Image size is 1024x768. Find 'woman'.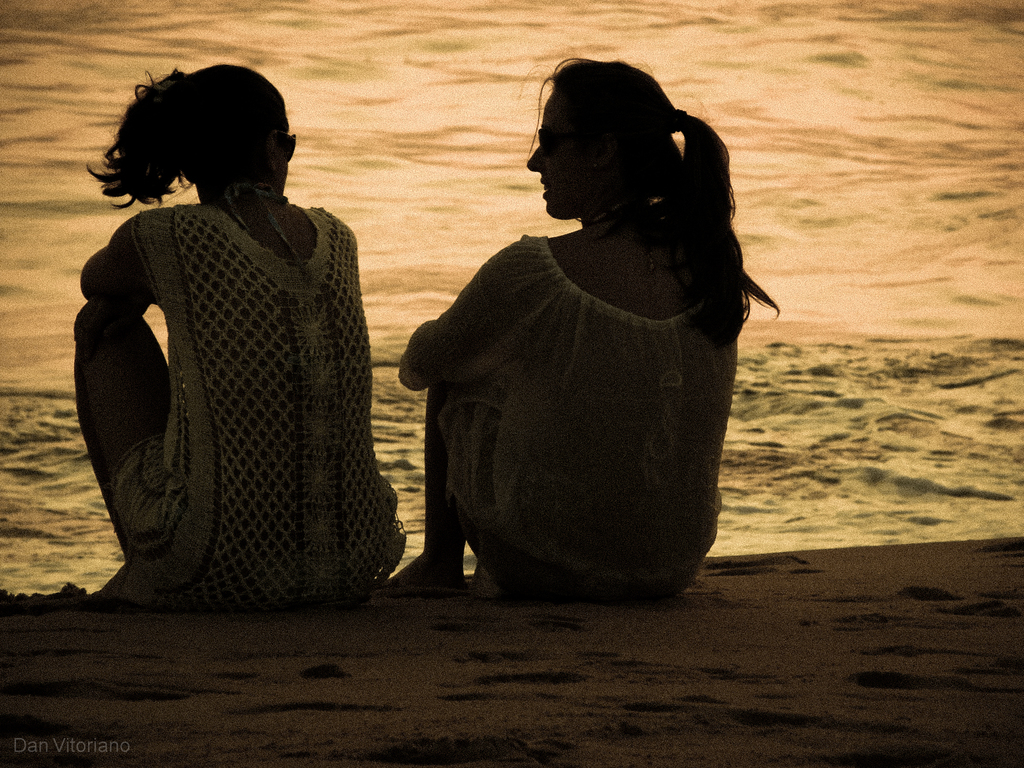
rect(61, 53, 397, 621).
